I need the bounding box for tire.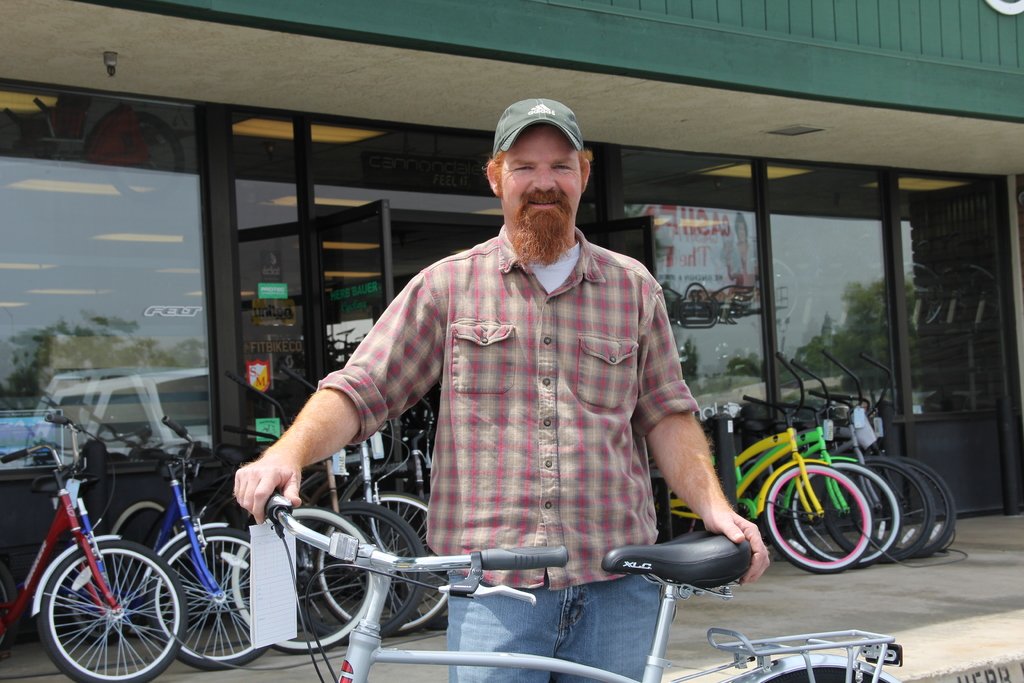
Here it is: bbox(316, 494, 452, 633).
